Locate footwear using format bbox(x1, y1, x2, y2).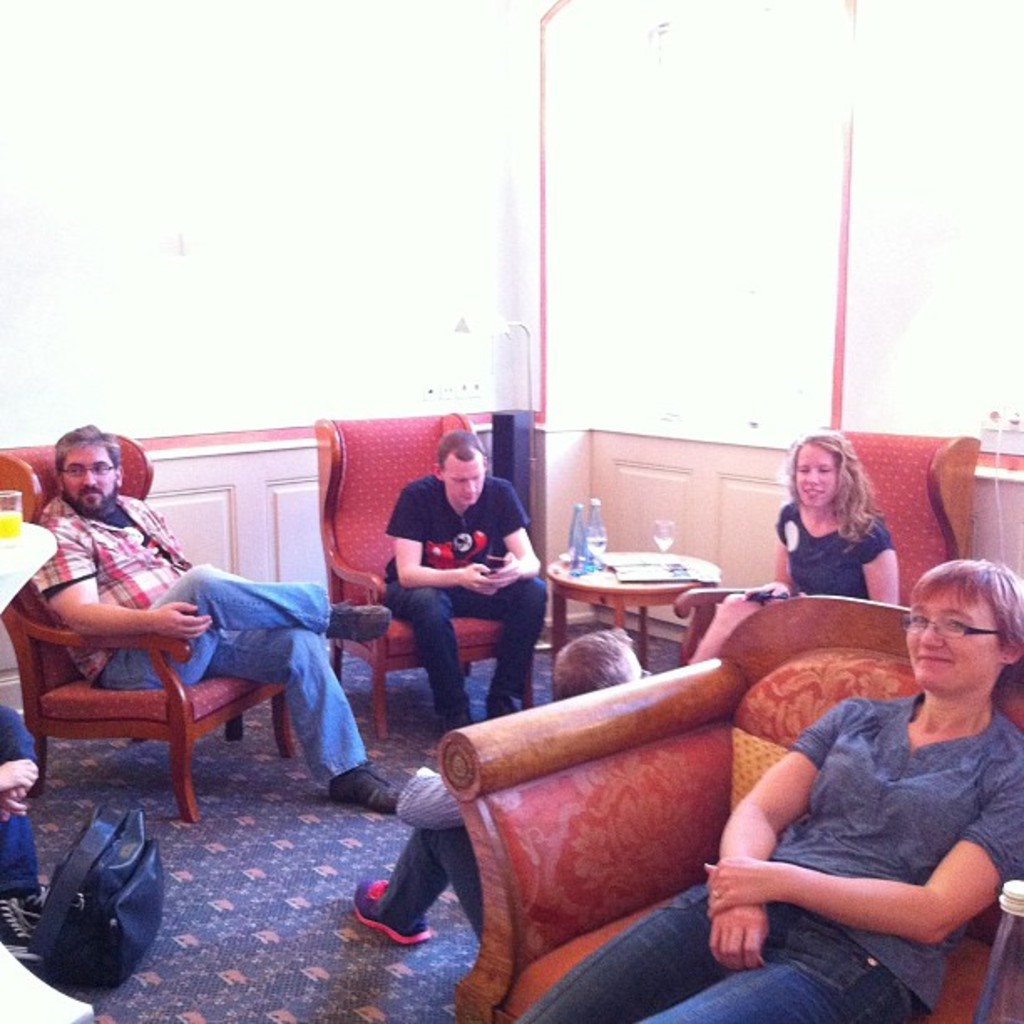
bbox(17, 883, 55, 930).
